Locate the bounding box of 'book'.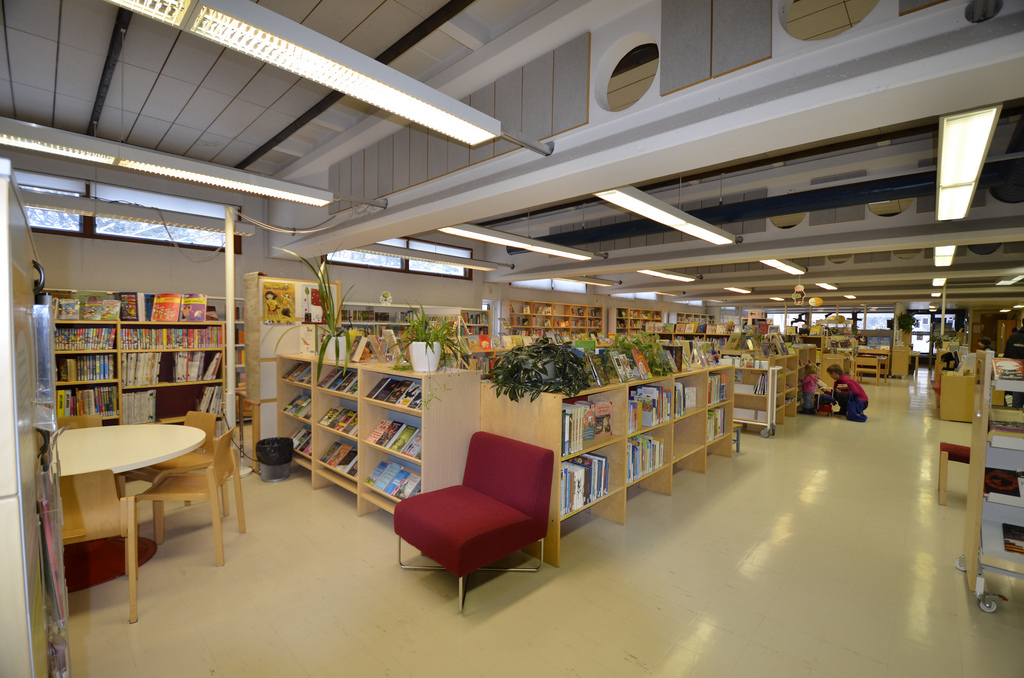
Bounding box: bbox=[982, 525, 1023, 569].
